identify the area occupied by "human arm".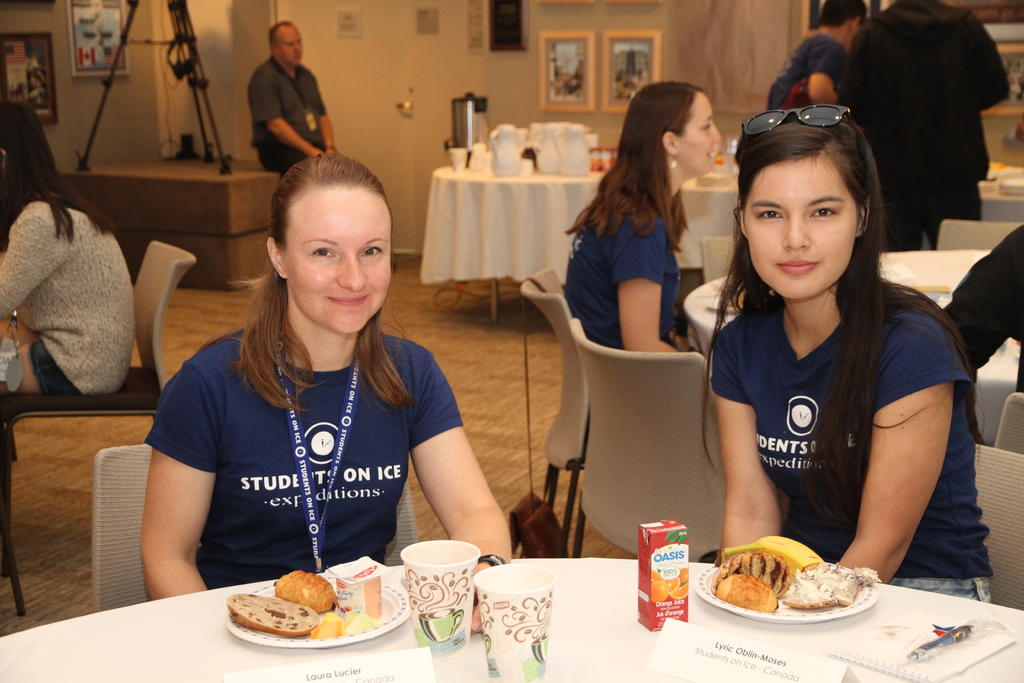
Area: 610, 208, 678, 356.
